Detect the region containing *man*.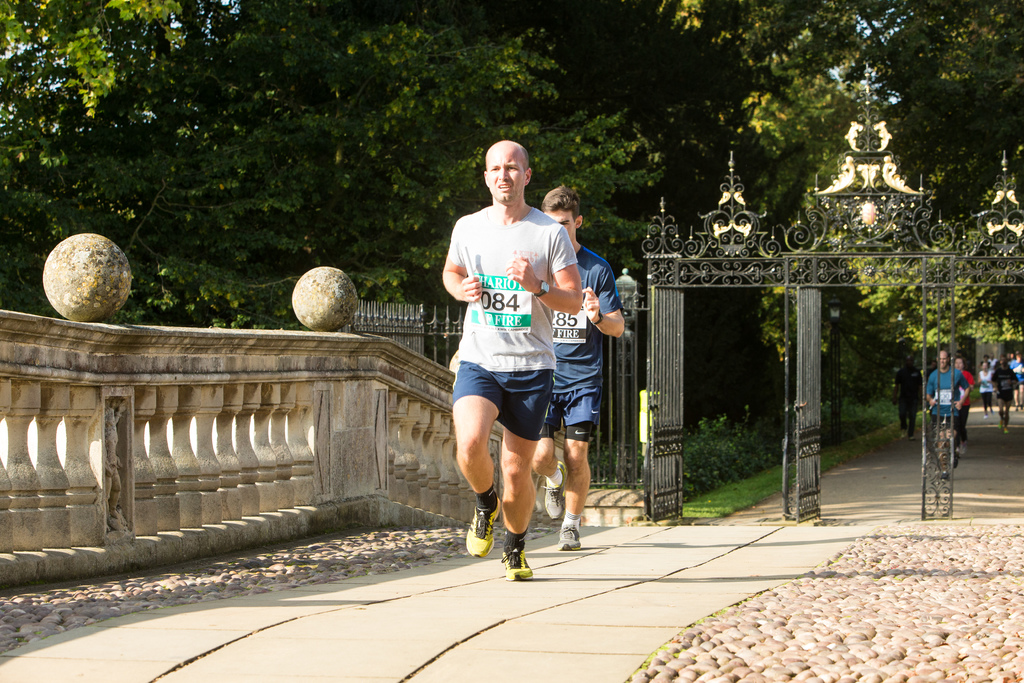
(x1=529, y1=181, x2=628, y2=552).
